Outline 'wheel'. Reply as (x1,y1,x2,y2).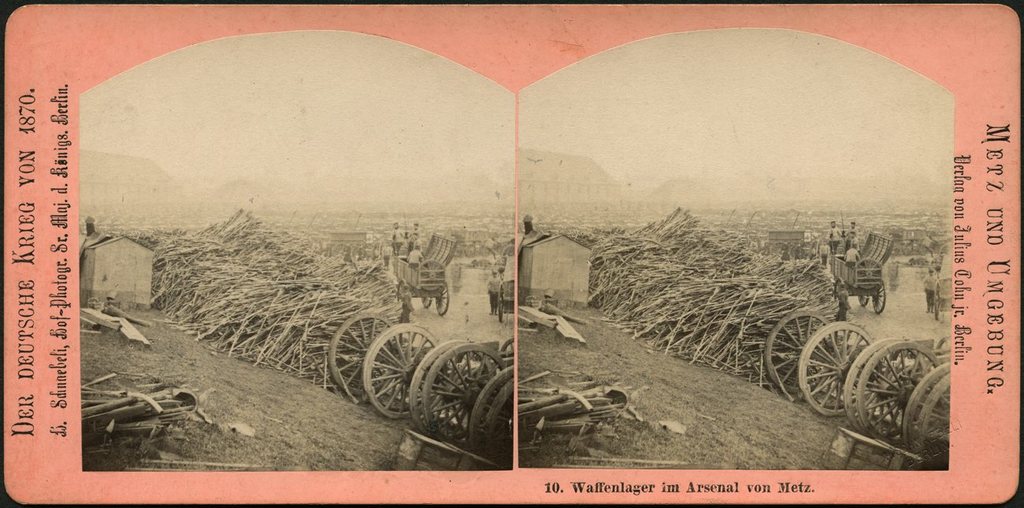
(907,365,952,441).
